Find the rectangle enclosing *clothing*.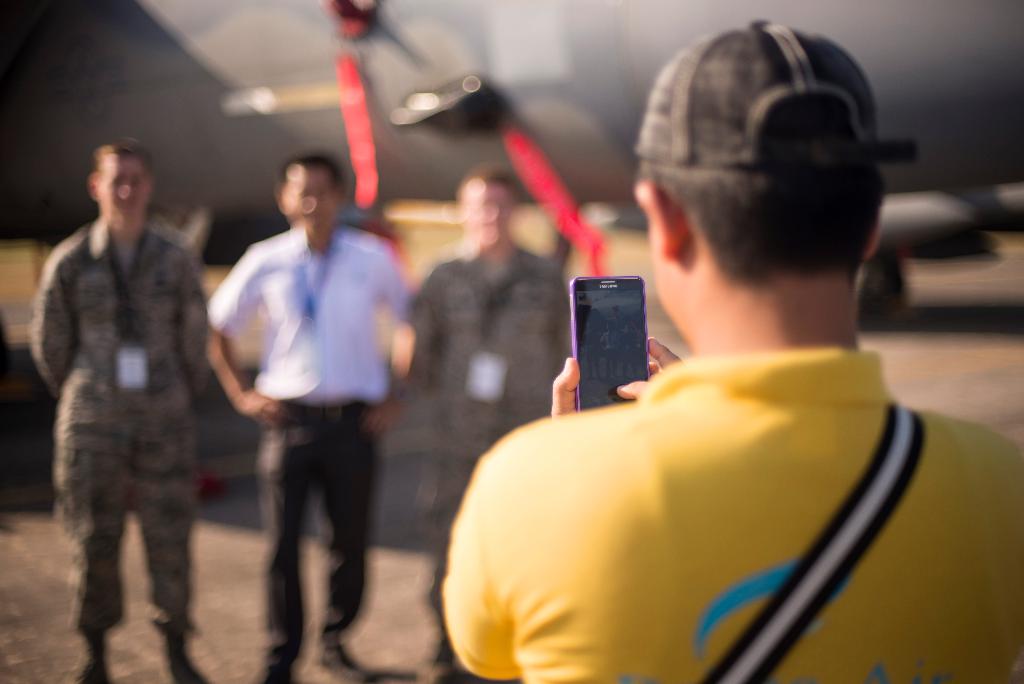
region(407, 262, 572, 666).
